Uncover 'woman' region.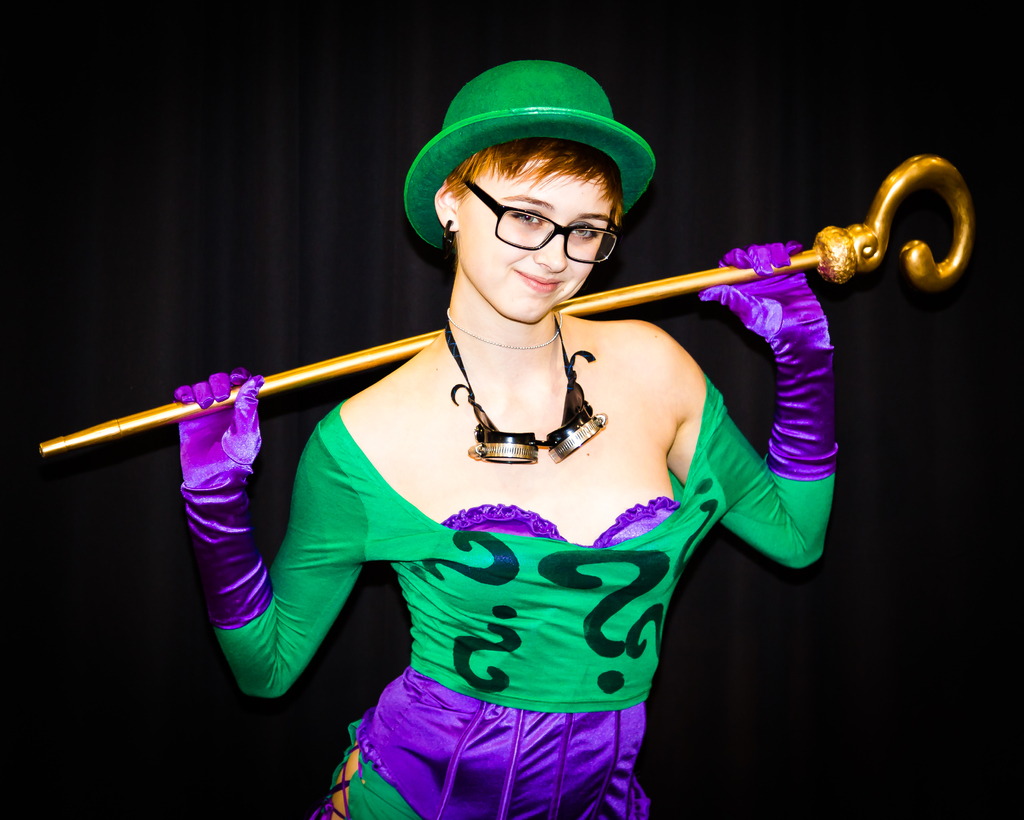
Uncovered: [68,77,922,754].
